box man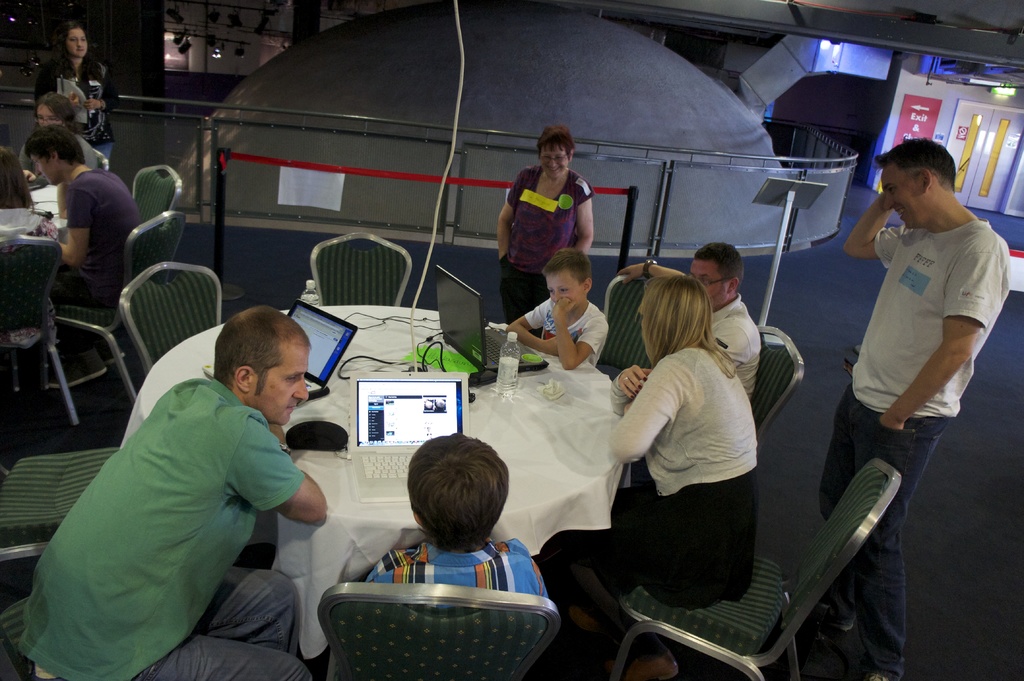
locate(37, 124, 145, 319)
